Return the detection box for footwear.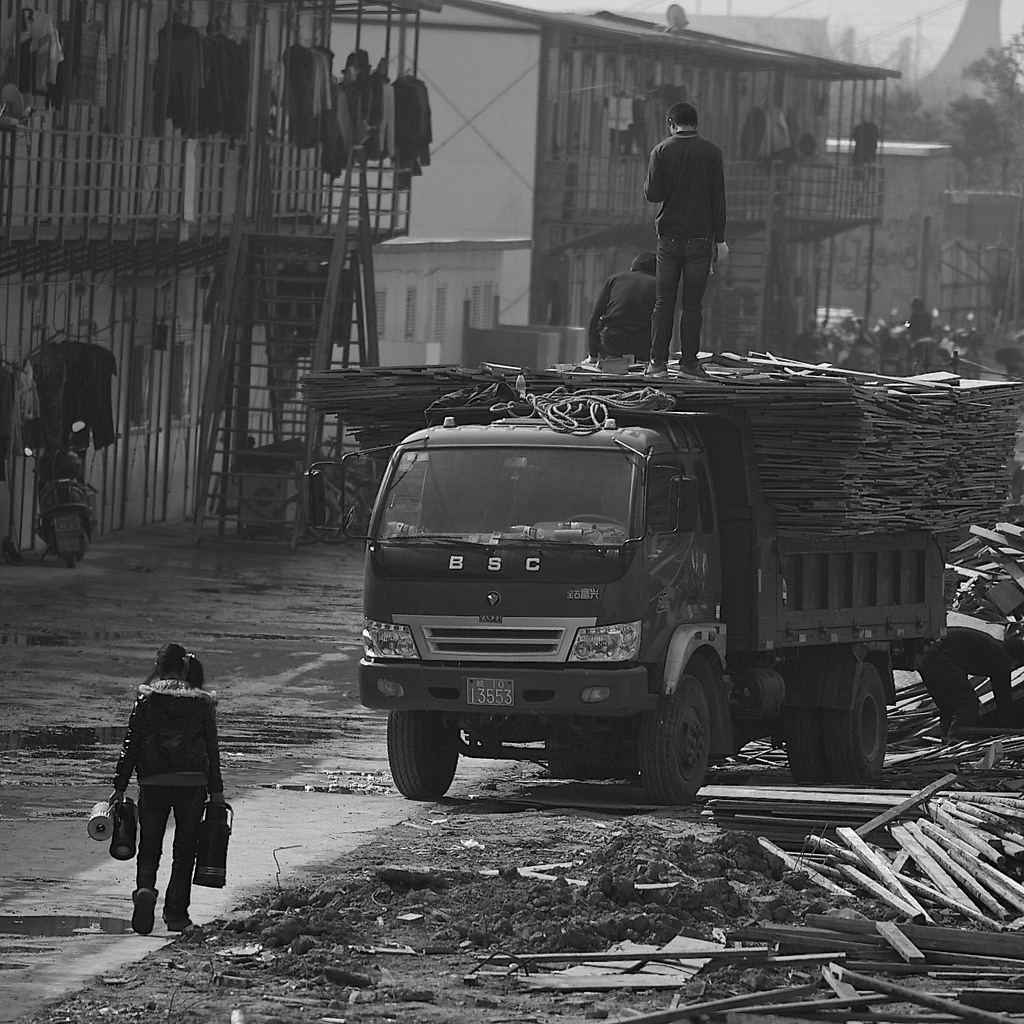
l=681, t=365, r=714, b=384.
